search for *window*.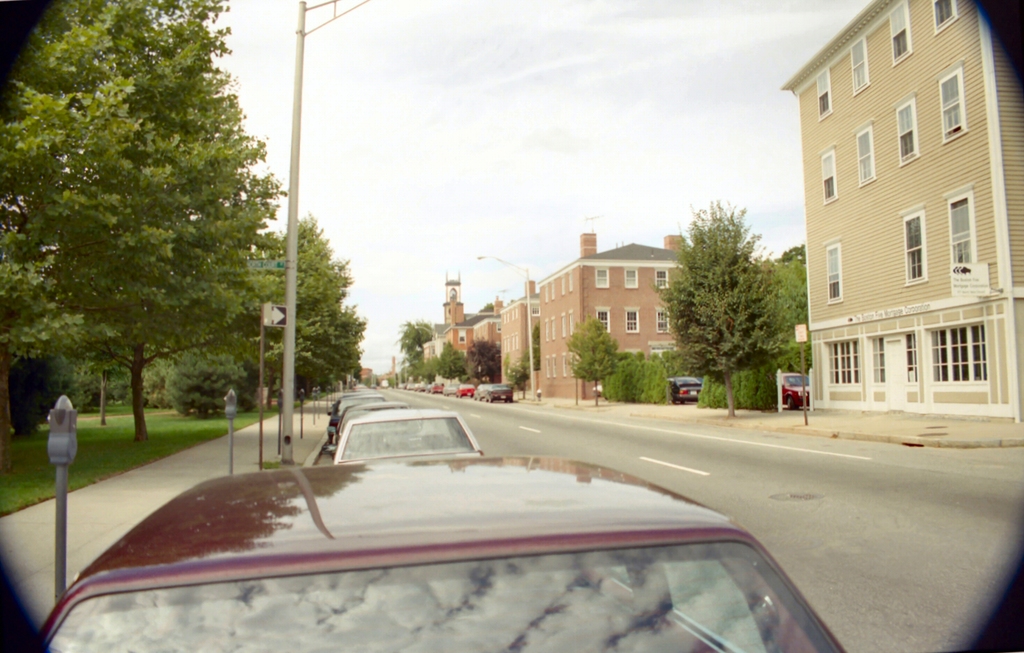
Found at left=818, top=149, right=839, bottom=207.
